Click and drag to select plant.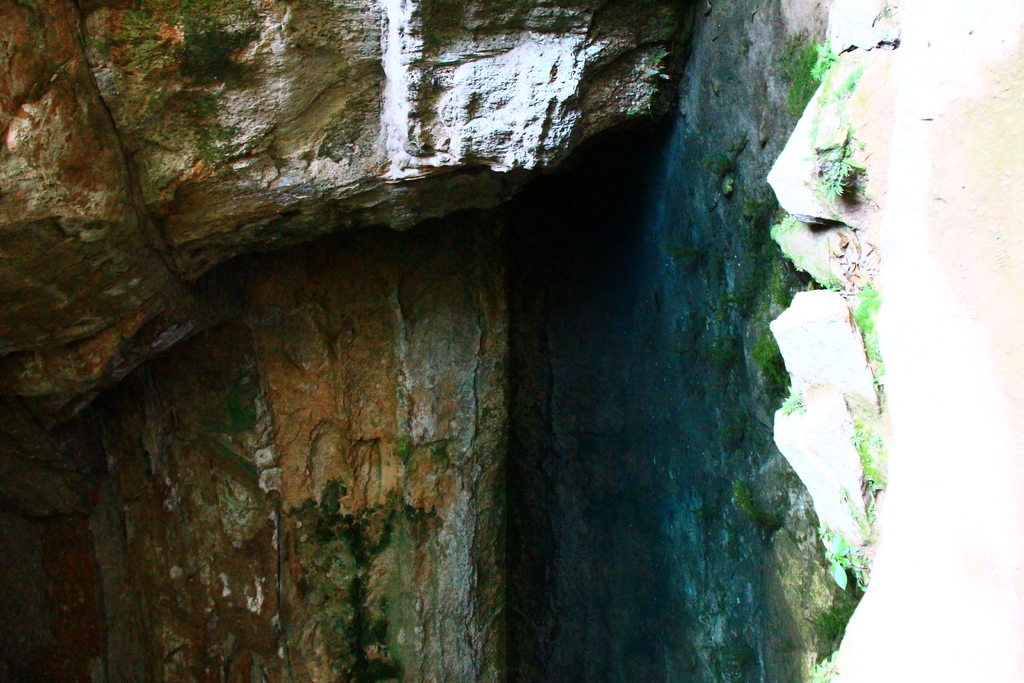
Selection: <bbox>811, 113, 853, 204</bbox>.
